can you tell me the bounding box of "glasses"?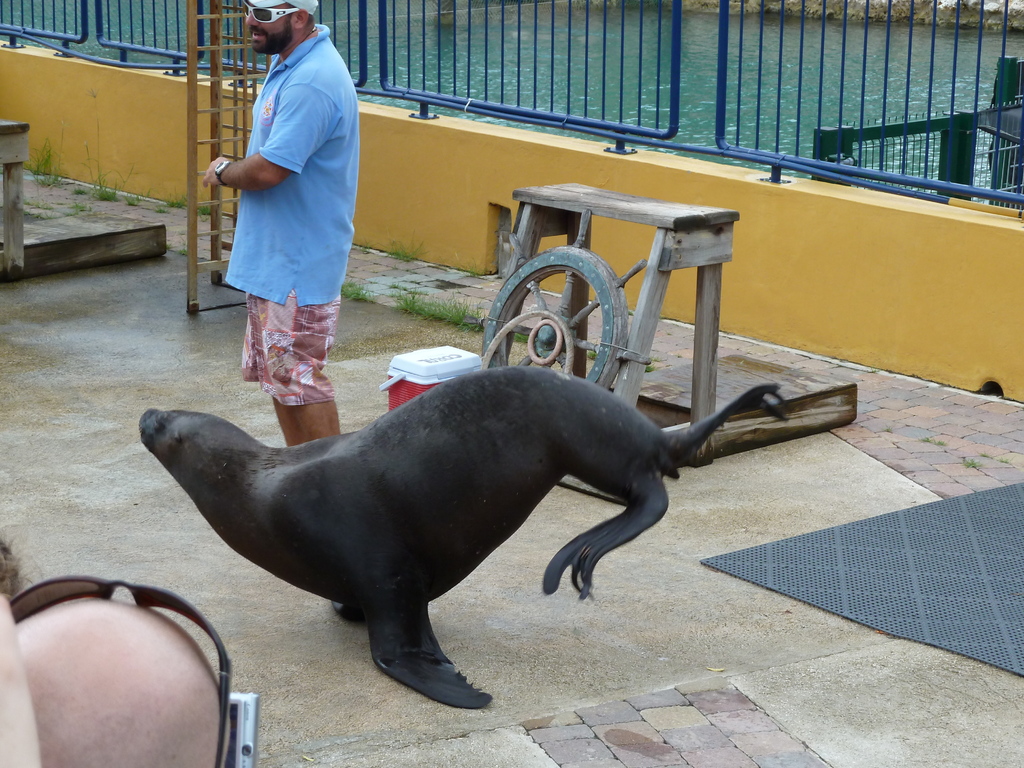
region(245, 5, 303, 34).
